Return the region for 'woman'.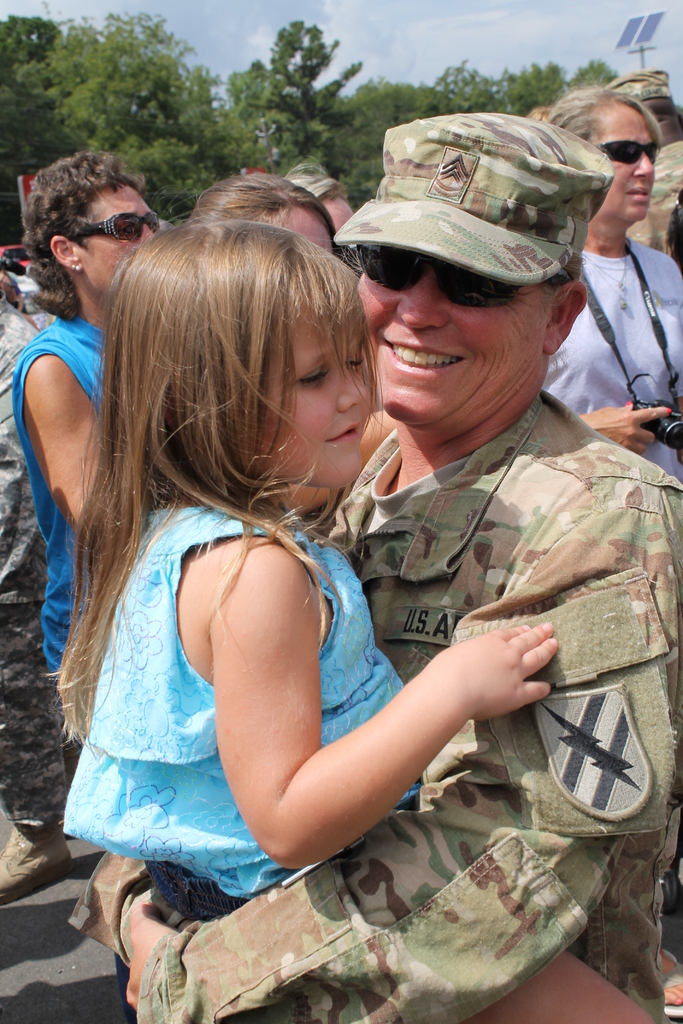
select_region(535, 84, 682, 492).
